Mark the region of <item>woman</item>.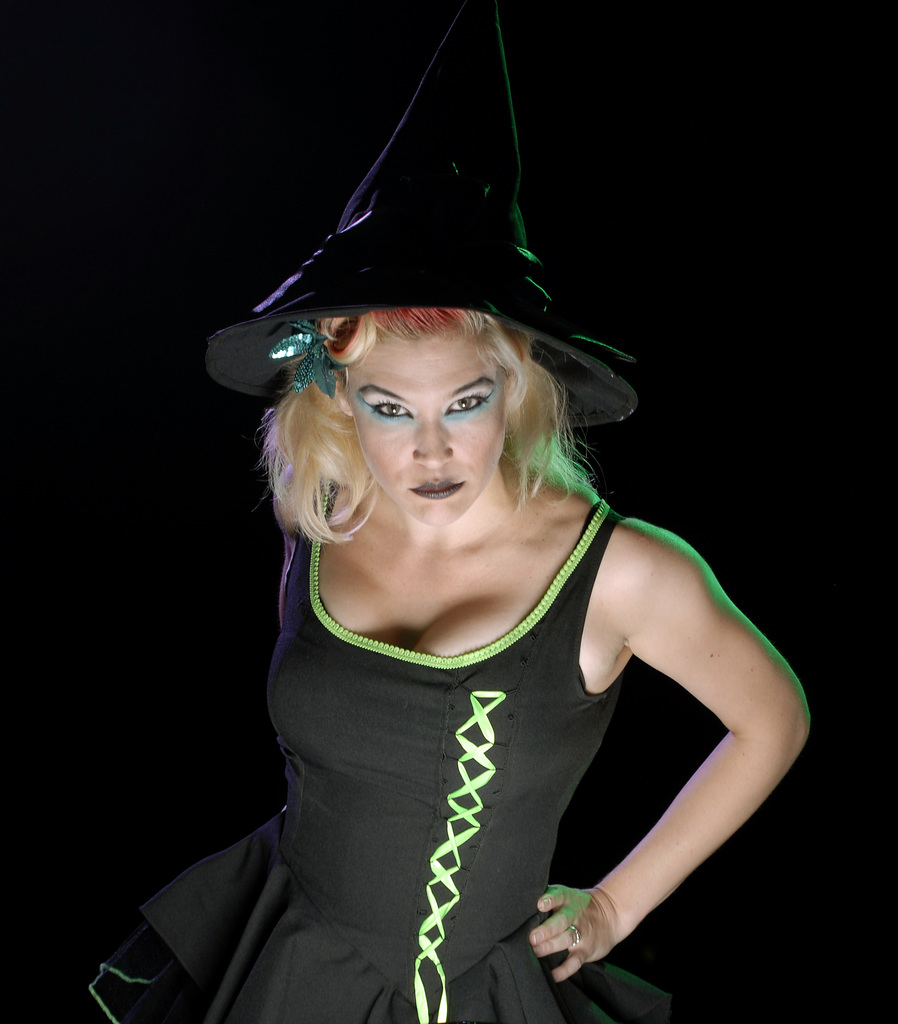
Region: [126,118,784,941].
